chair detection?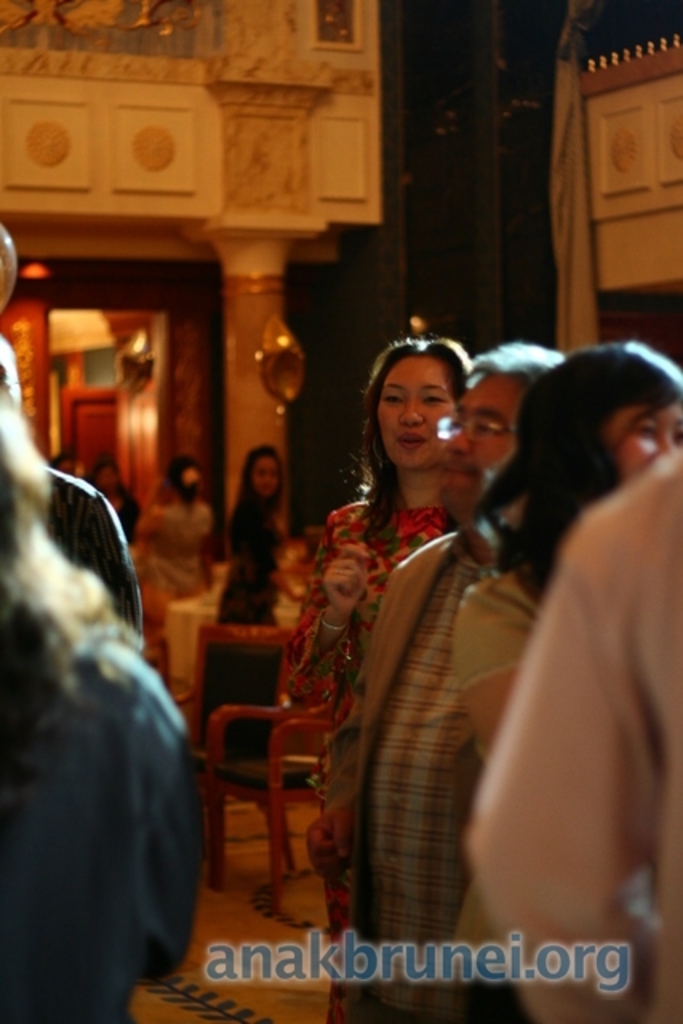
165:618:302:890
